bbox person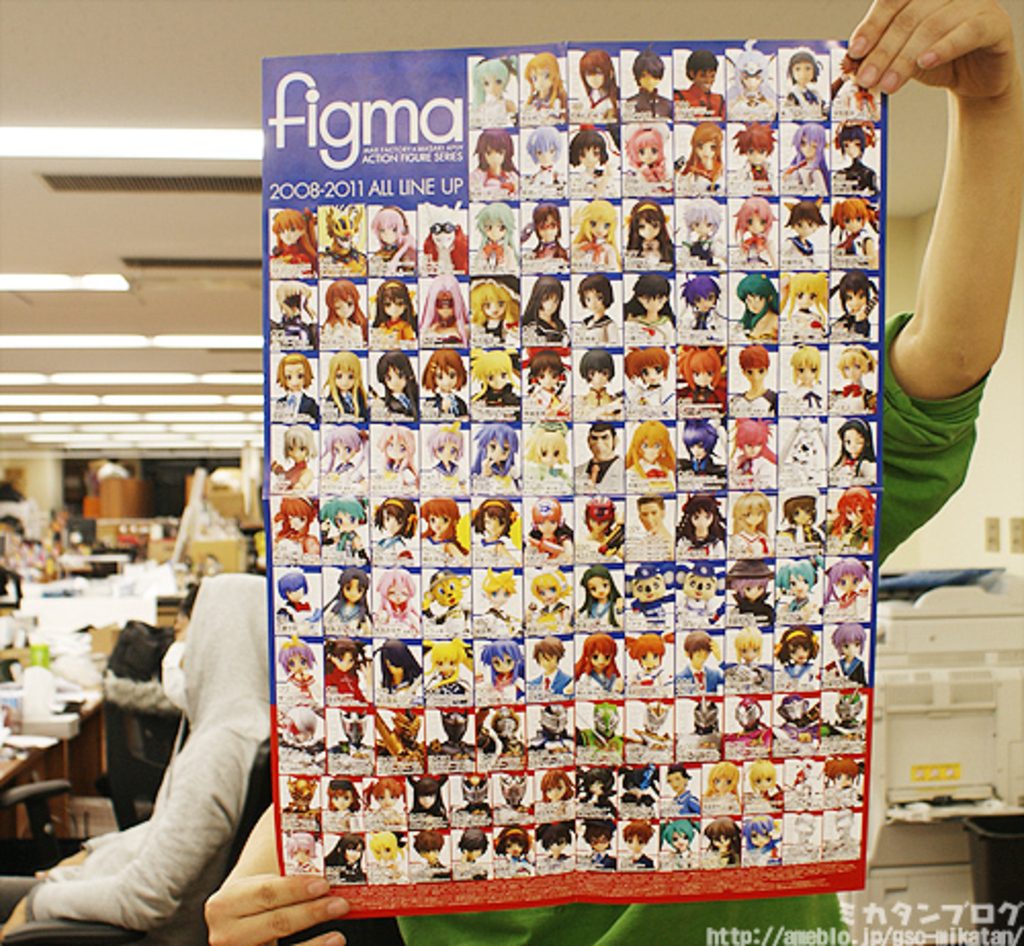
x1=612, y1=827, x2=653, y2=866
